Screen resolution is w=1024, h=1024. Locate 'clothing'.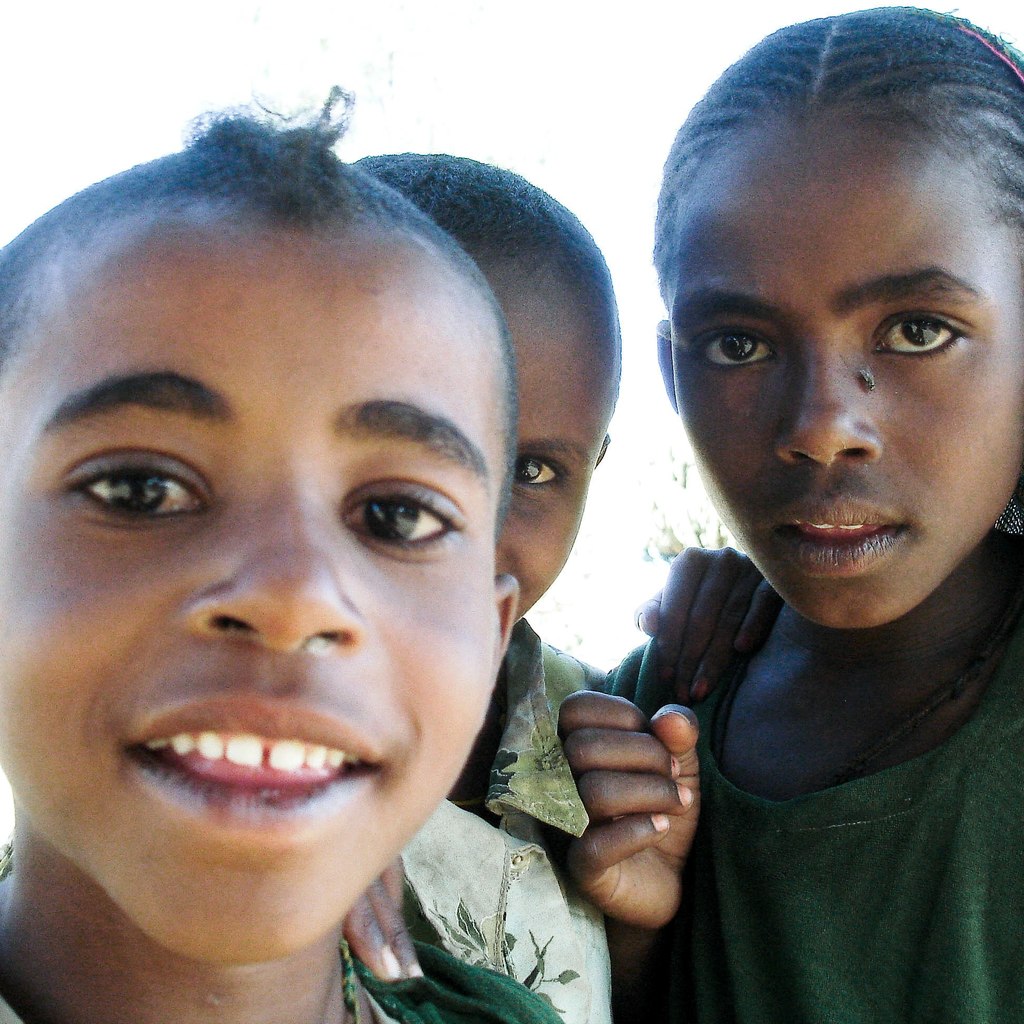
bbox(333, 938, 557, 1023).
